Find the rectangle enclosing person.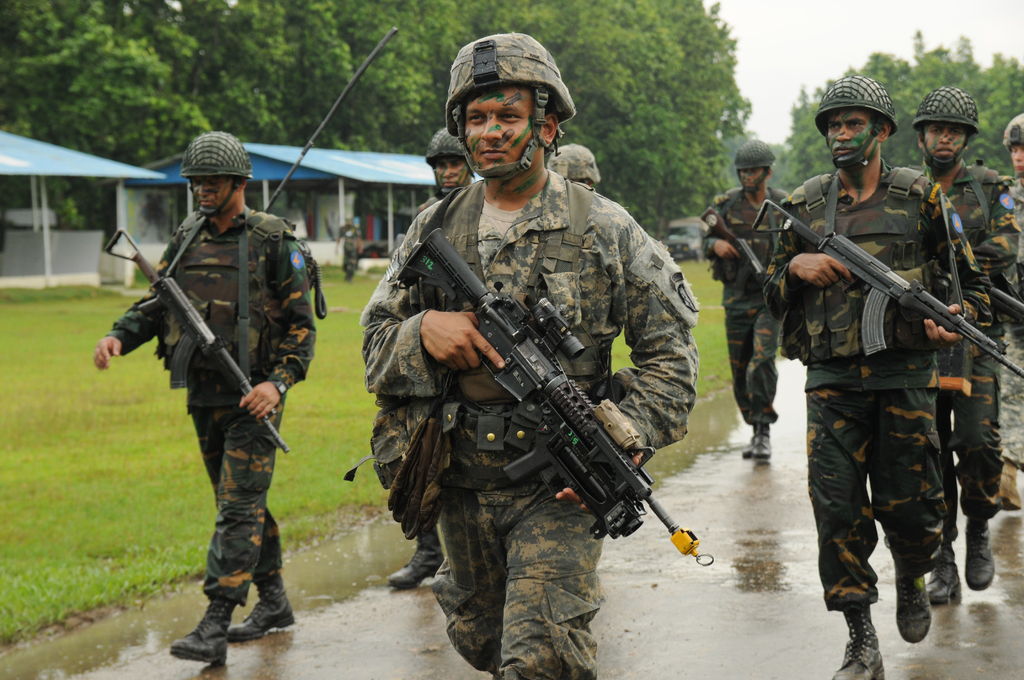
1010 118 1023 511.
